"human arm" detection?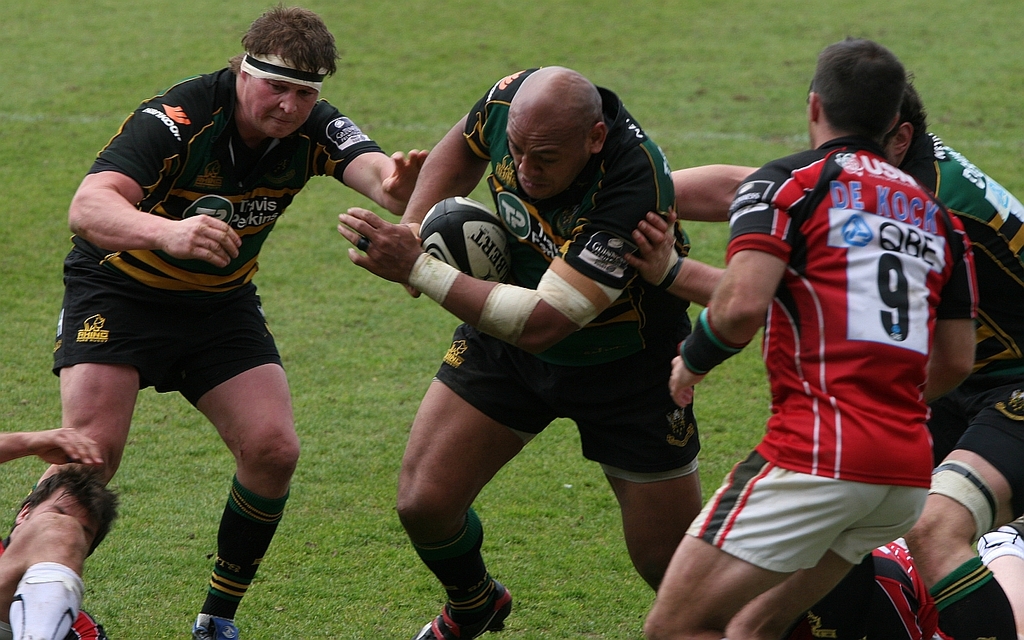
667:162:746:225
